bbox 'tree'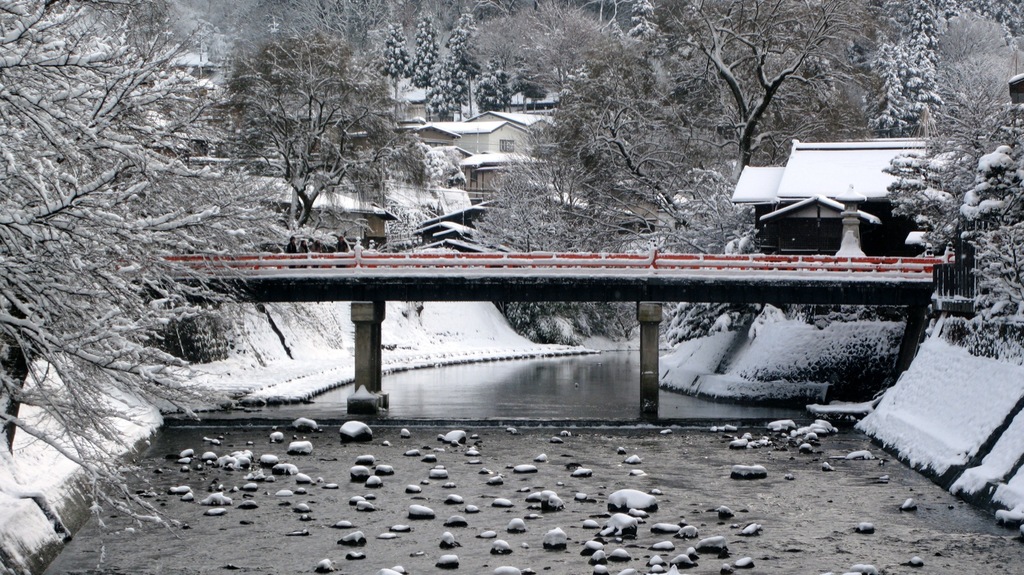
Rect(0, 0, 269, 574)
